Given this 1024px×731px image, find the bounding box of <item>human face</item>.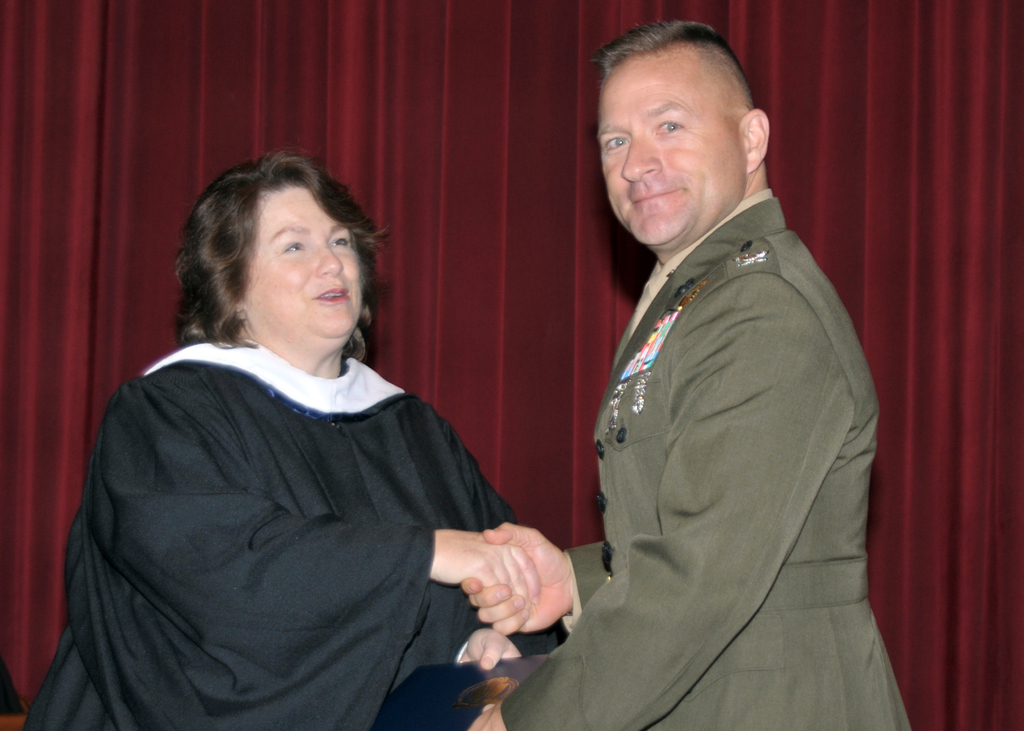
(x1=255, y1=187, x2=364, y2=349).
